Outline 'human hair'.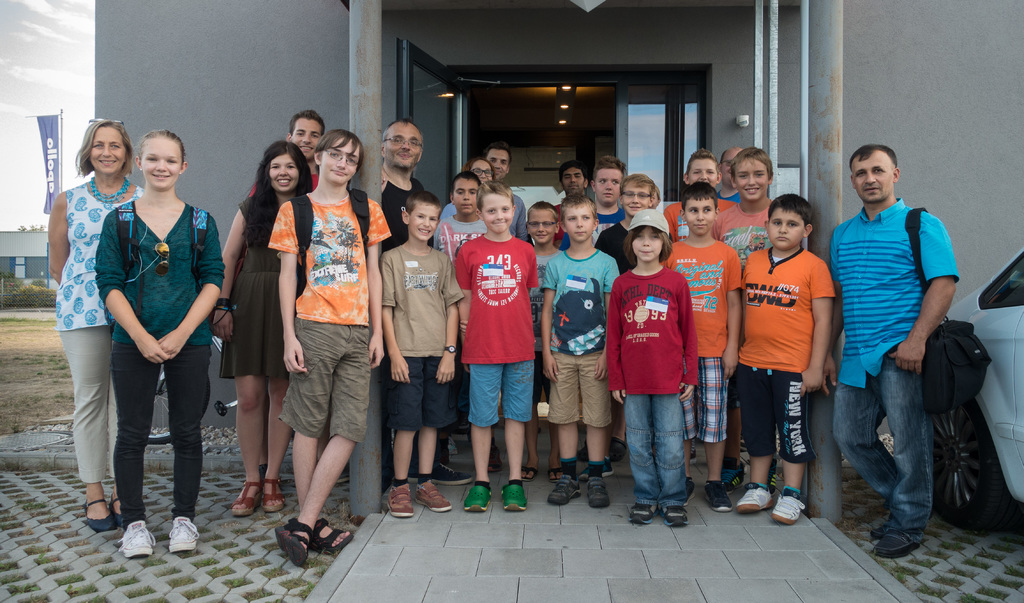
Outline: {"left": 620, "top": 214, "right": 672, "bottom": 264}.
